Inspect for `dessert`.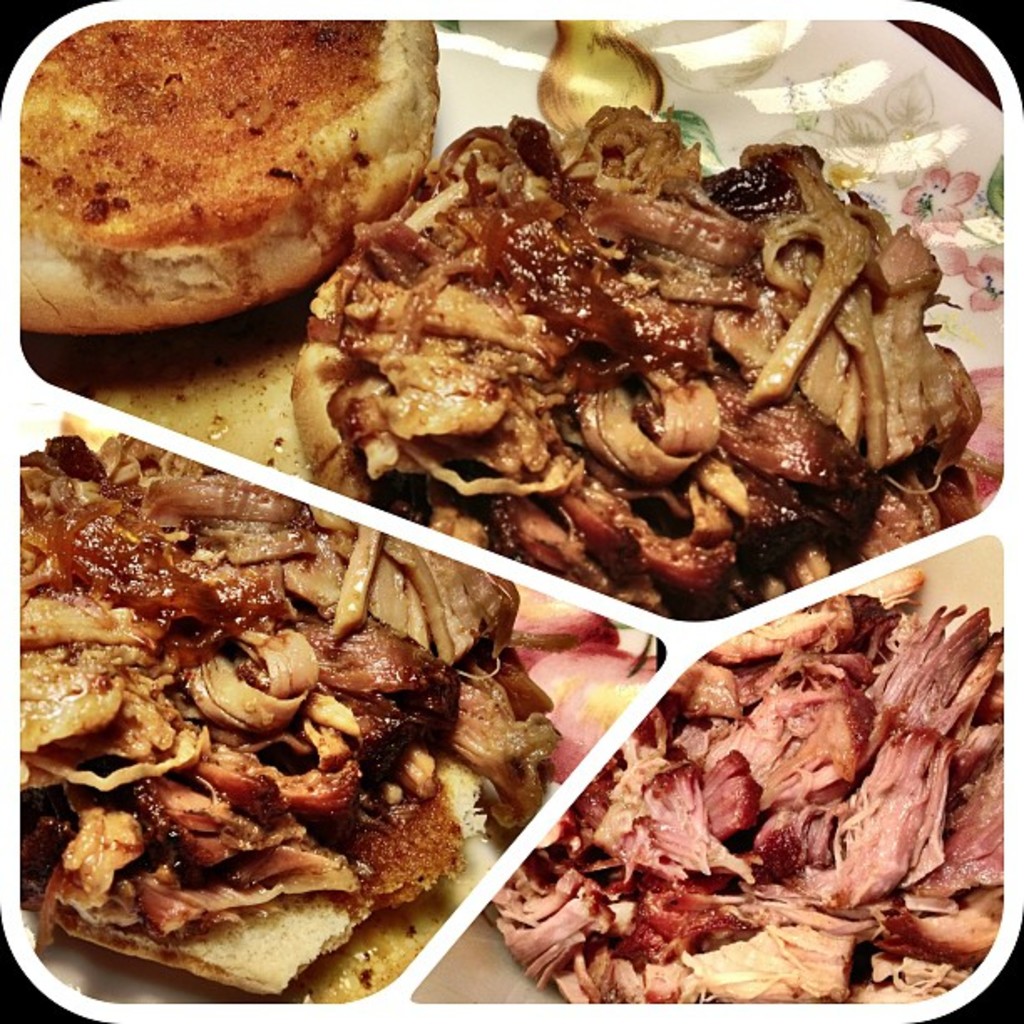
Inspection: [515,586,606,661].
